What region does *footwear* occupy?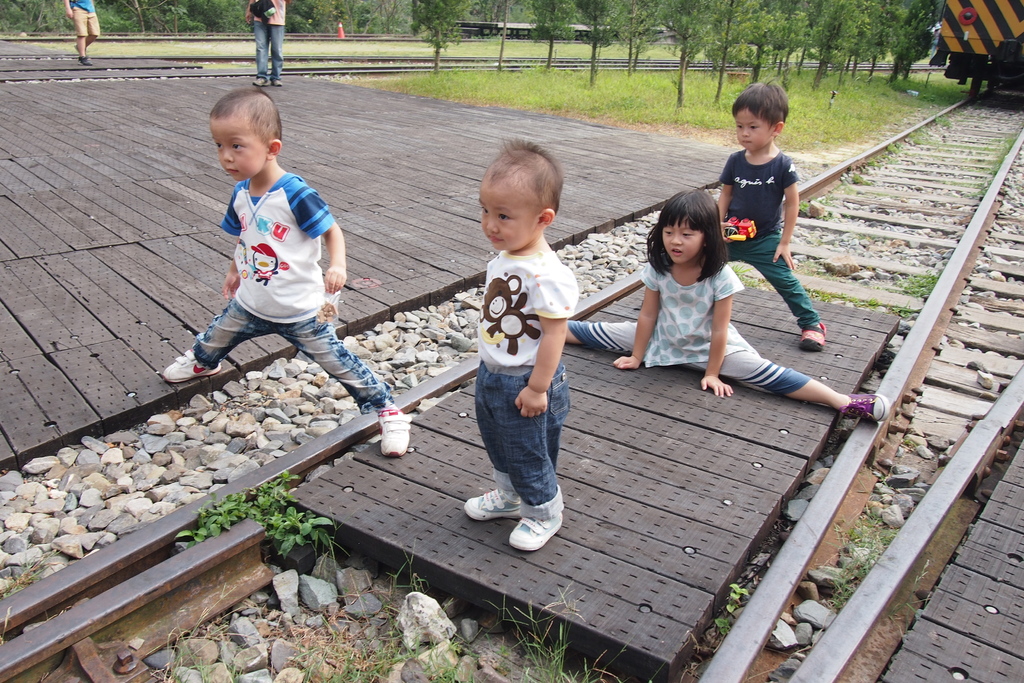
(x1=376, y1=404, x2=412, y2=460).
